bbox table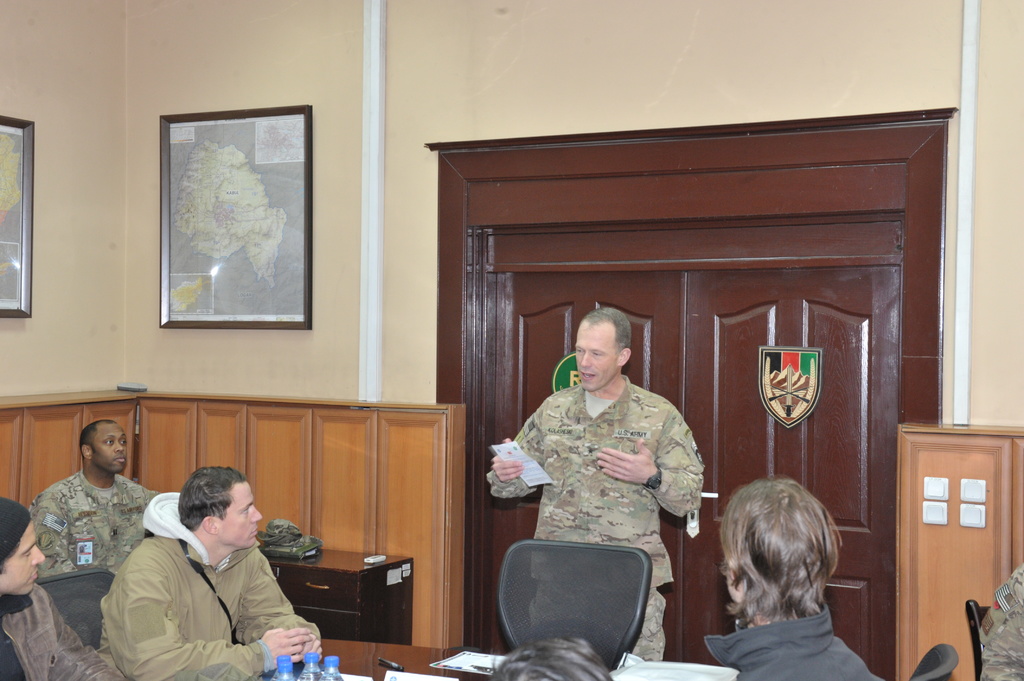
locate(264, 629, 735, 680)
